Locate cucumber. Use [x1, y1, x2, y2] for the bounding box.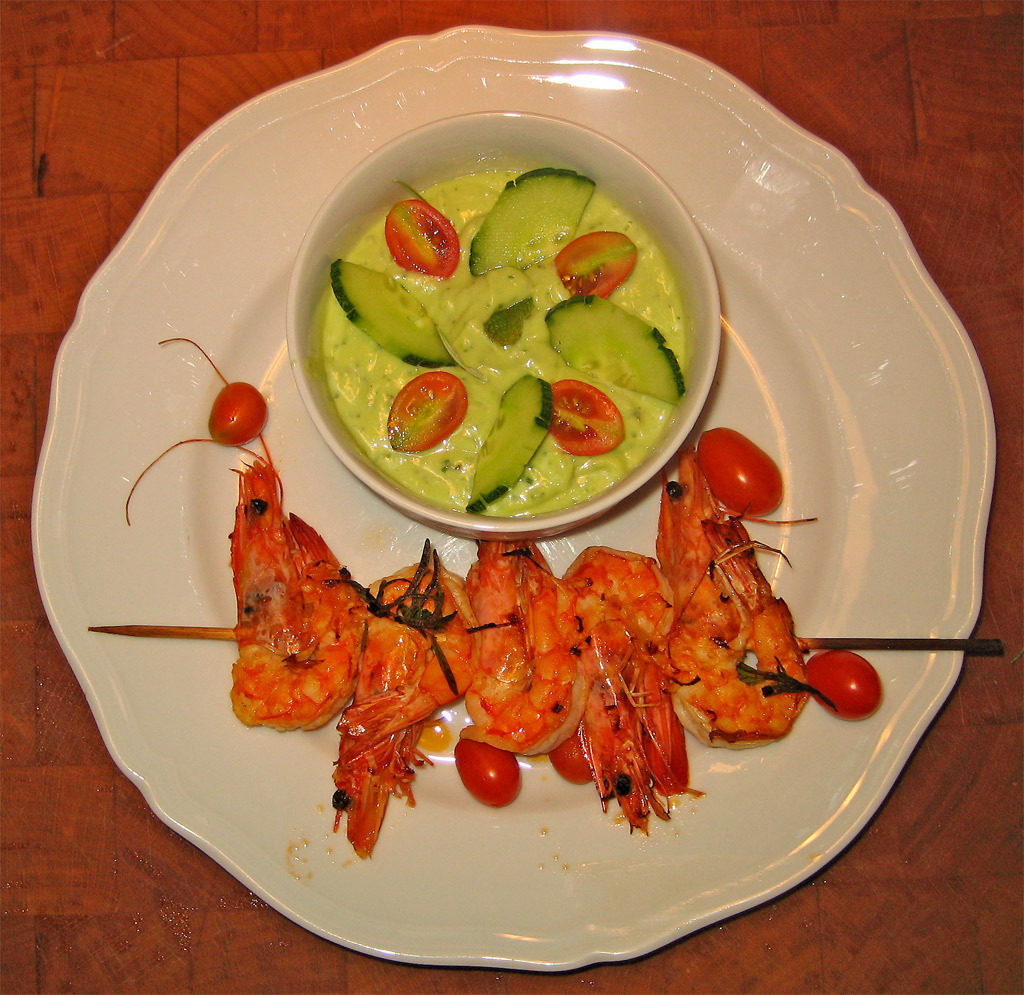
[464, 378, 563, 514].
